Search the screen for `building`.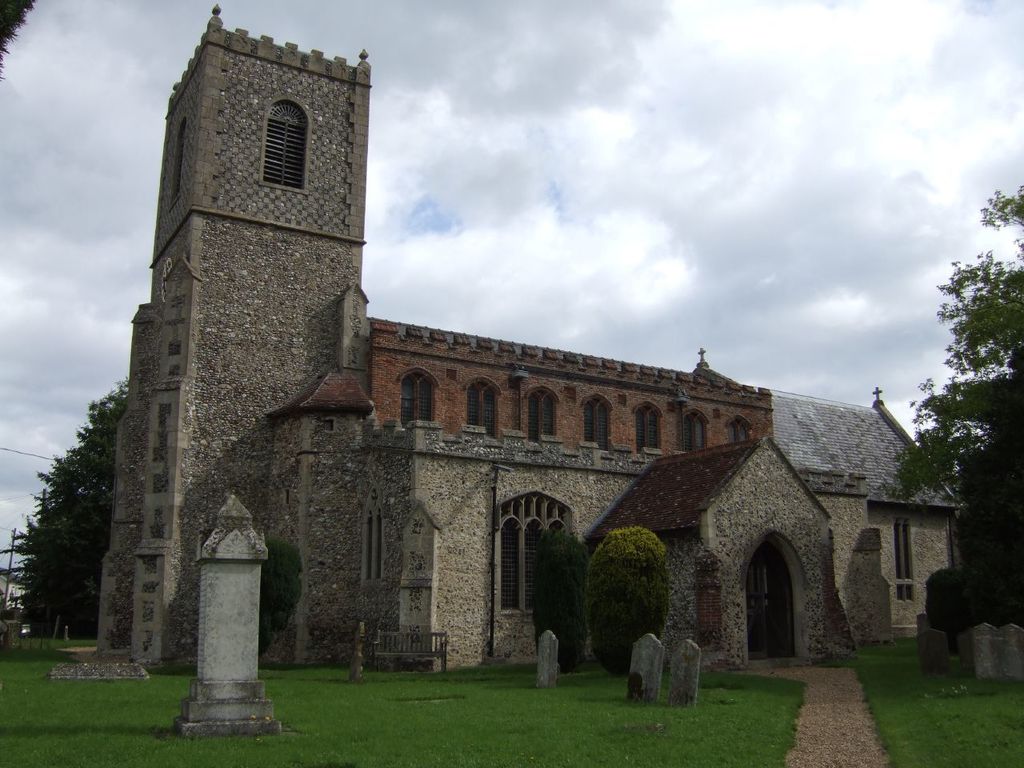
Found at <region>97, 2, 967, 674</region>.
